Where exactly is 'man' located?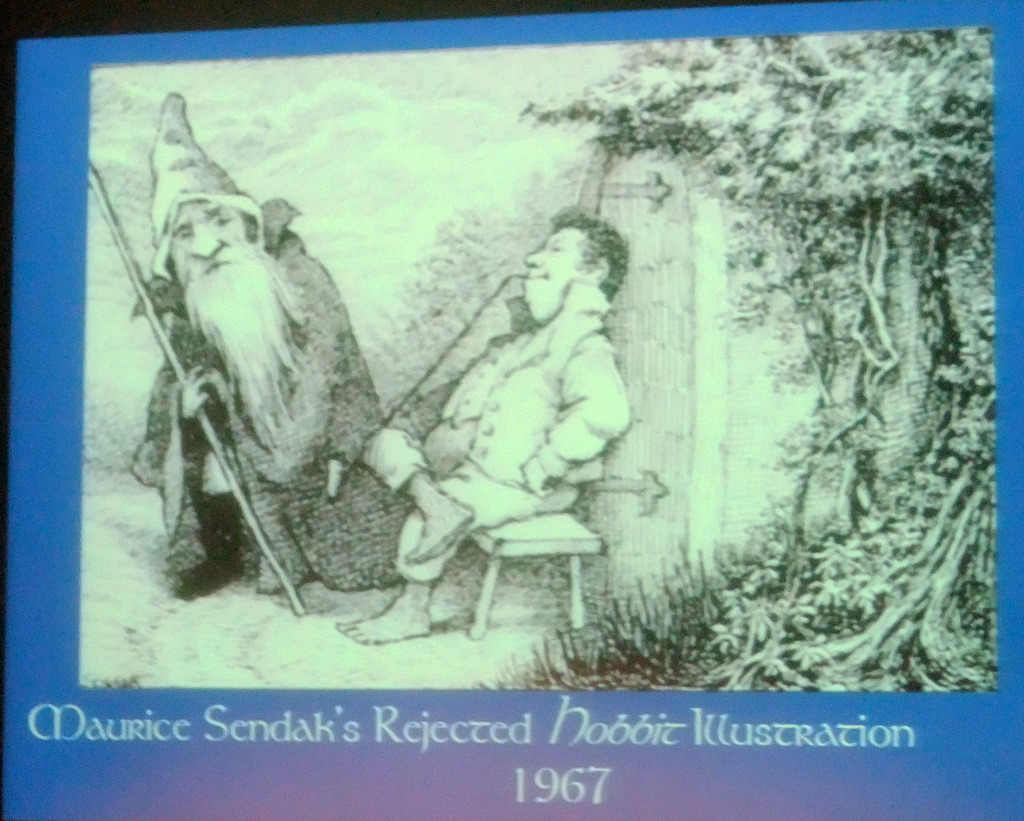
Its bounding box is (x1=393, y1=181, x2=655, y2=643).
